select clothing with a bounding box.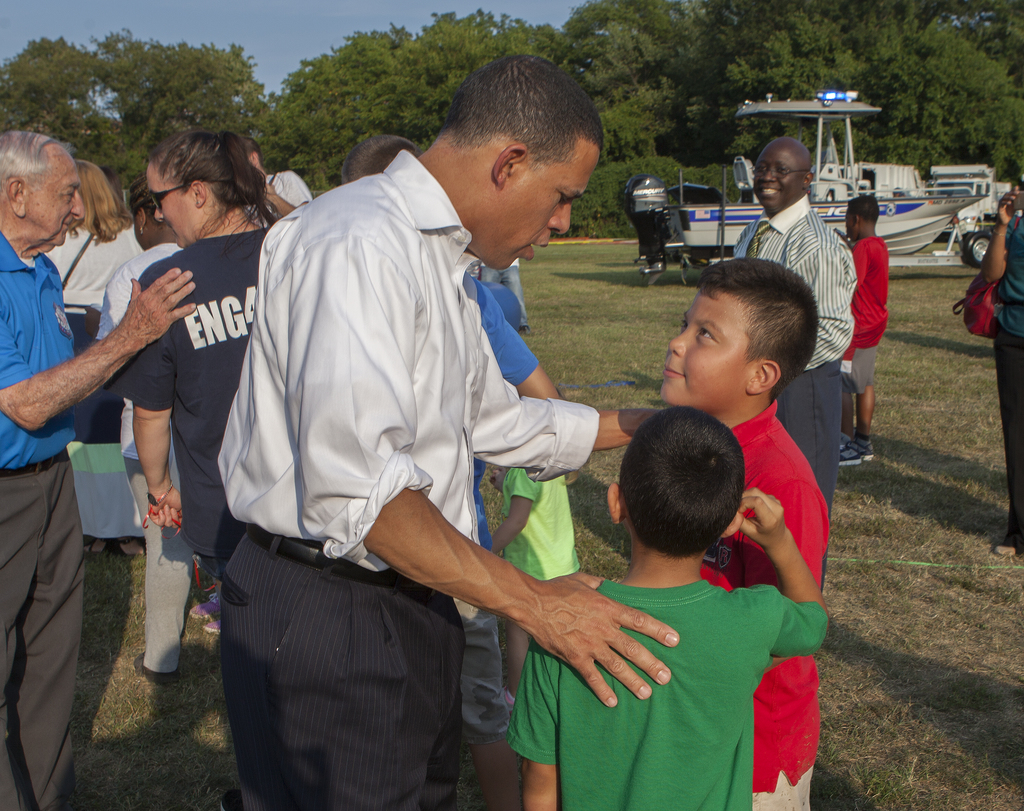
detection(97, 243, 195, 673).
